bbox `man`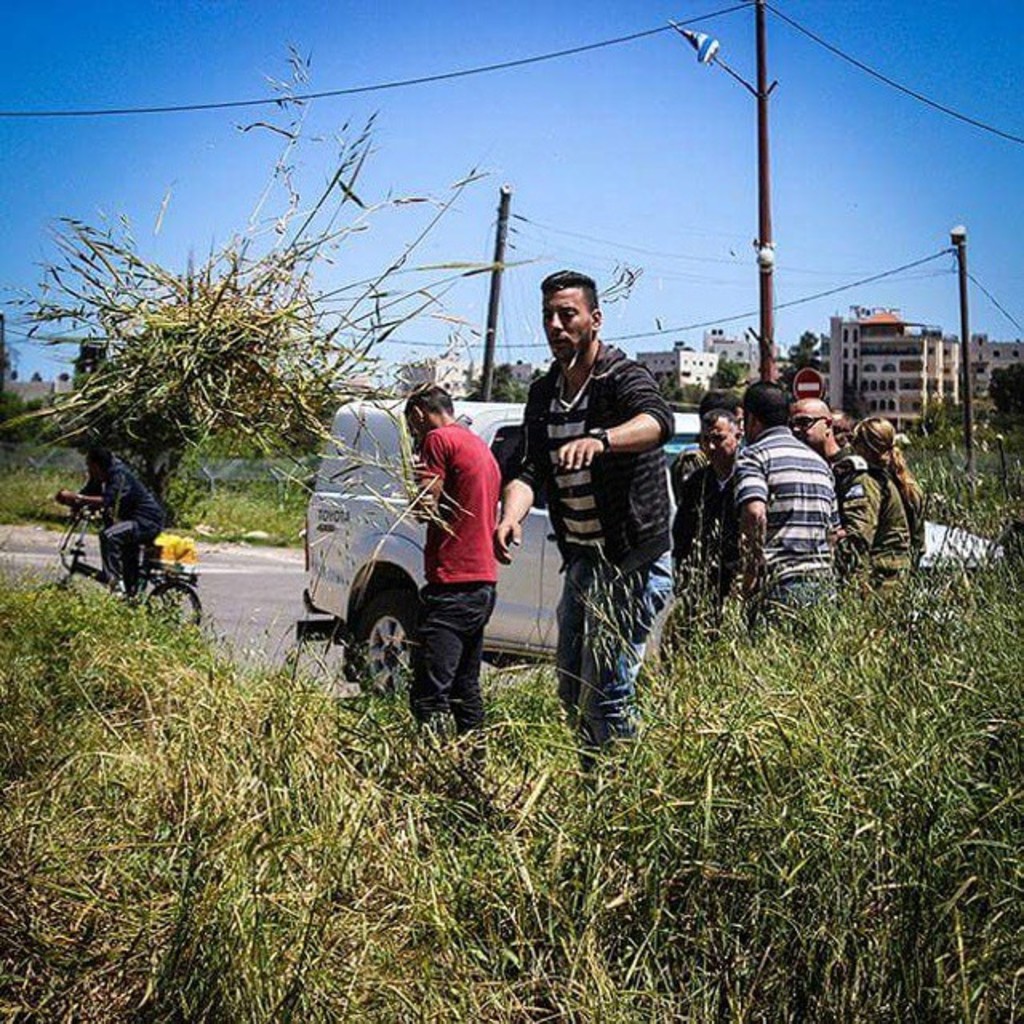
detection(670, 402, 749, 667)
